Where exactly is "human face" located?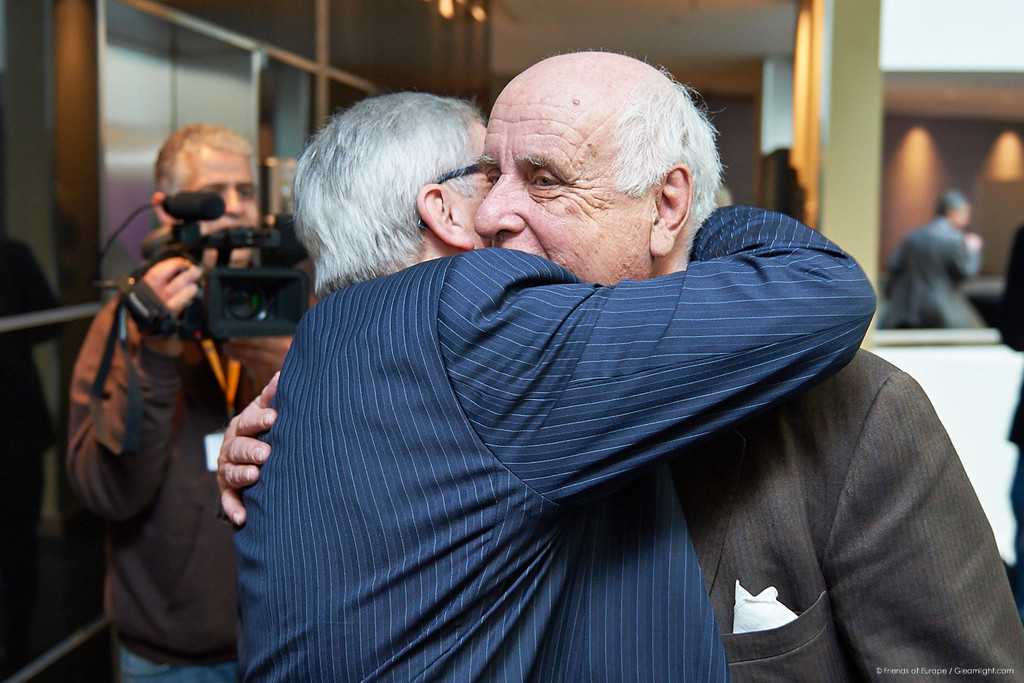
Its bounding box is (left=472, top=72, right=656, bottom=294).
